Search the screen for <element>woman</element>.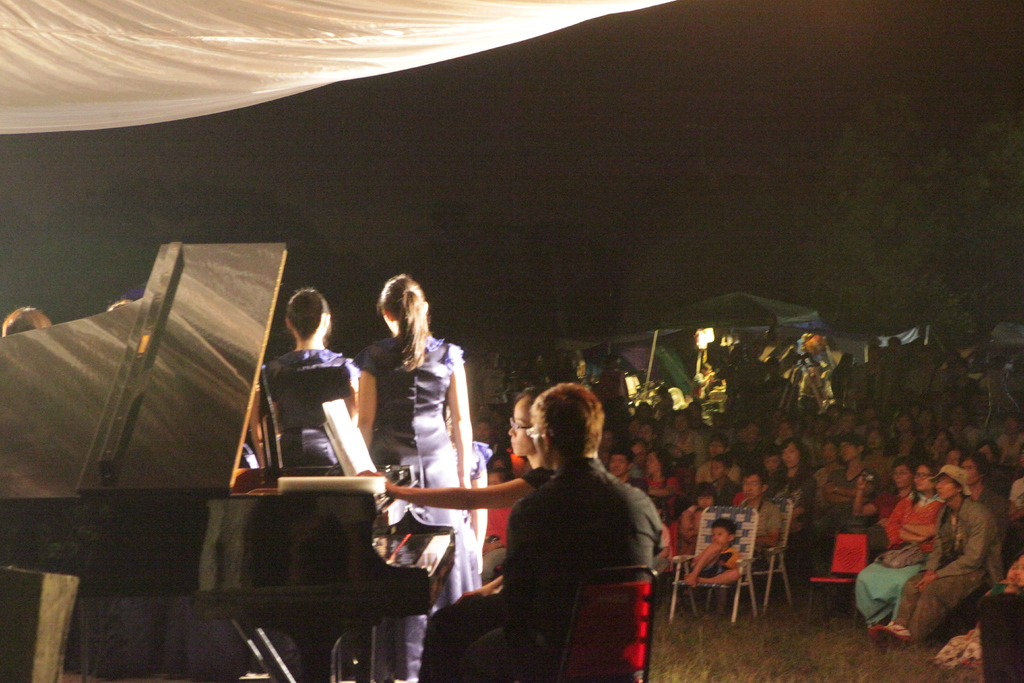
Found at l=767, t=436, r=812, b=546.
